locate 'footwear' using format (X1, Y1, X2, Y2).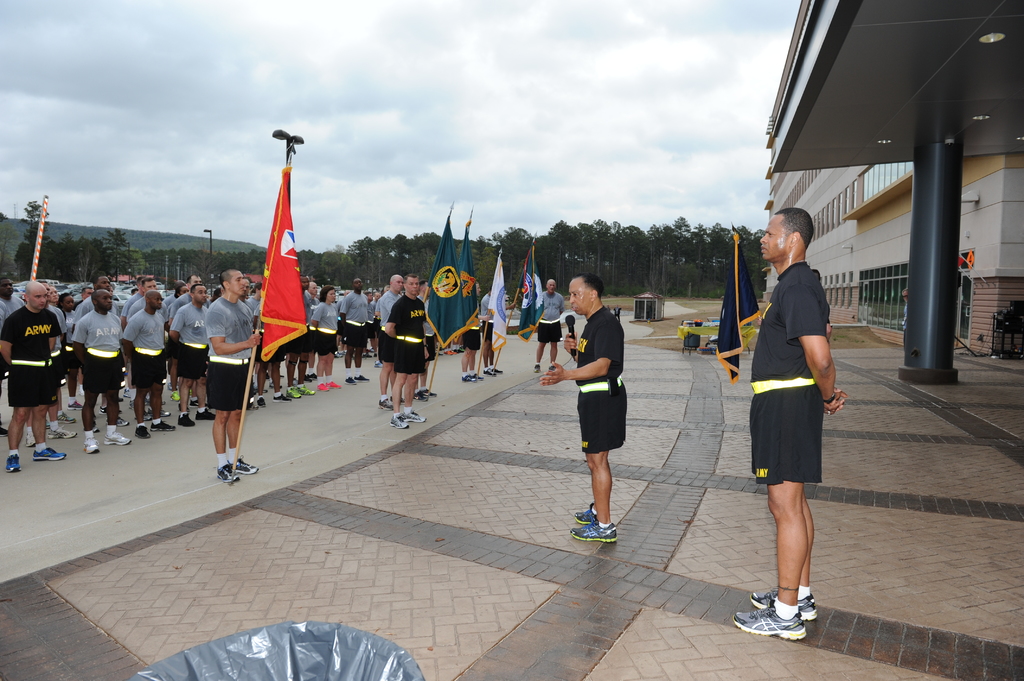
(117, 414, 127, 424).
